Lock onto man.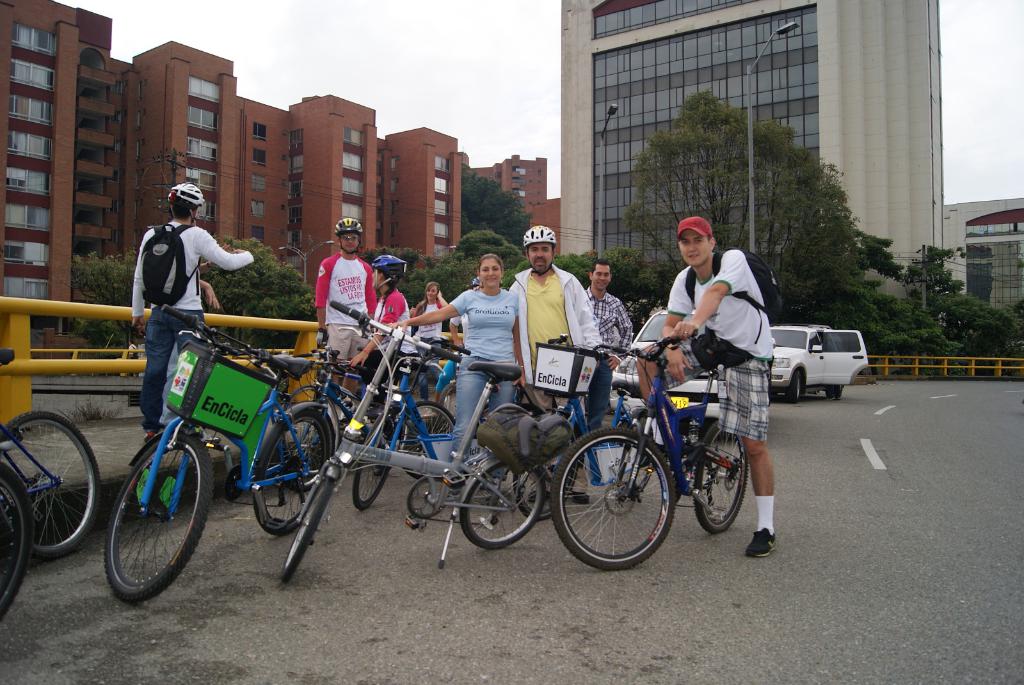
Locked: bbox=(306, 217, 381, 384).
